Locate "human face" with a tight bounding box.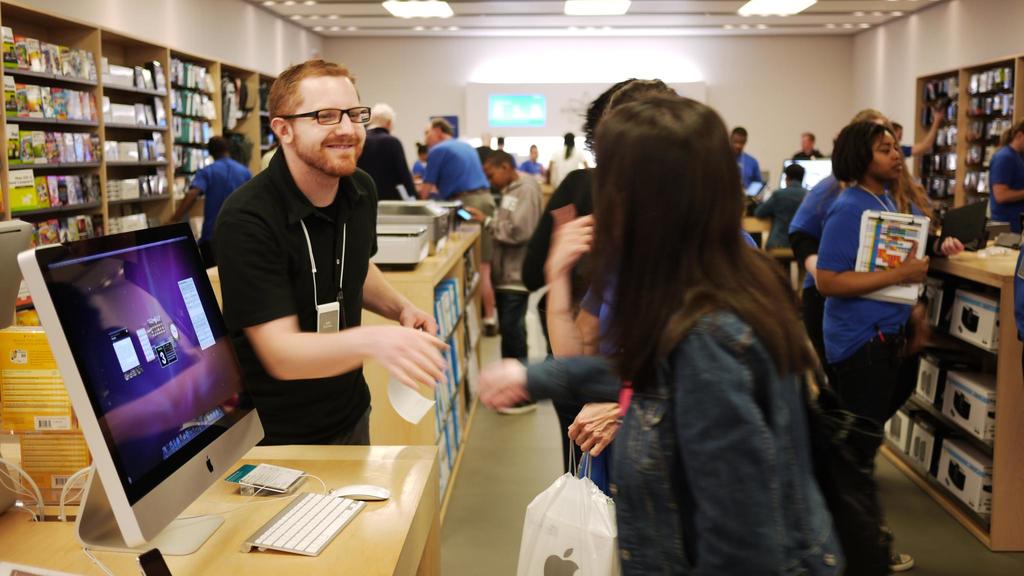
left=424, top=124, right=436, bottom=151.
